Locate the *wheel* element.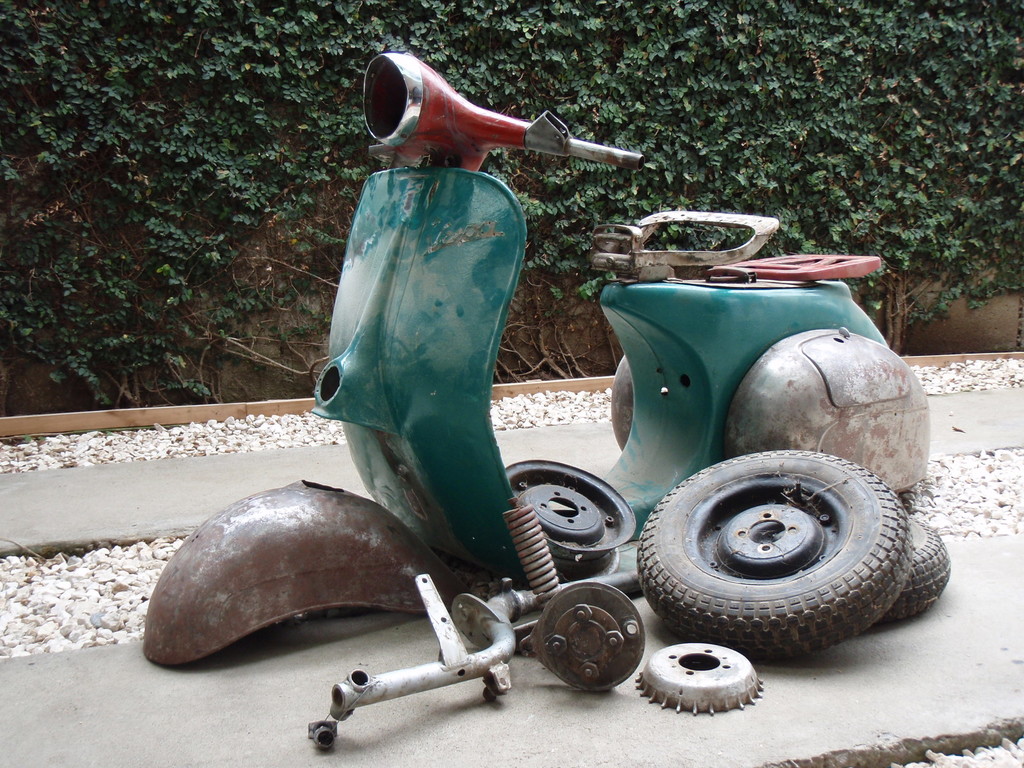
Element bbox: box(625, 444, 913, 657).
